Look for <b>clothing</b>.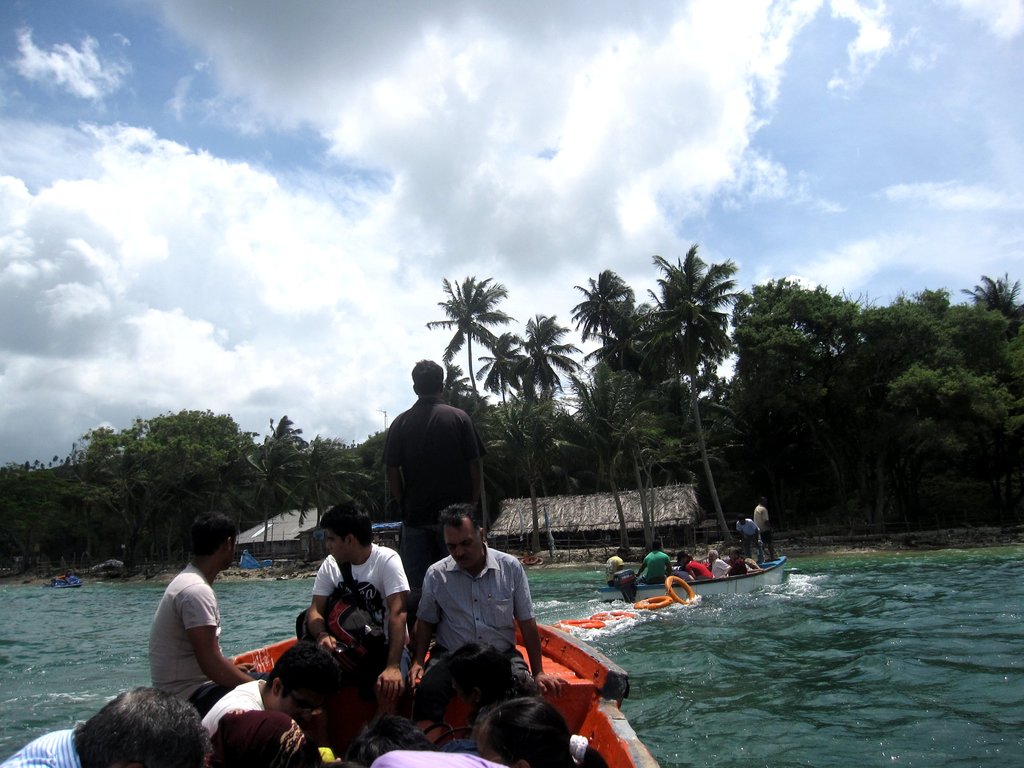
Found: region(639, 538, 673, 578).
